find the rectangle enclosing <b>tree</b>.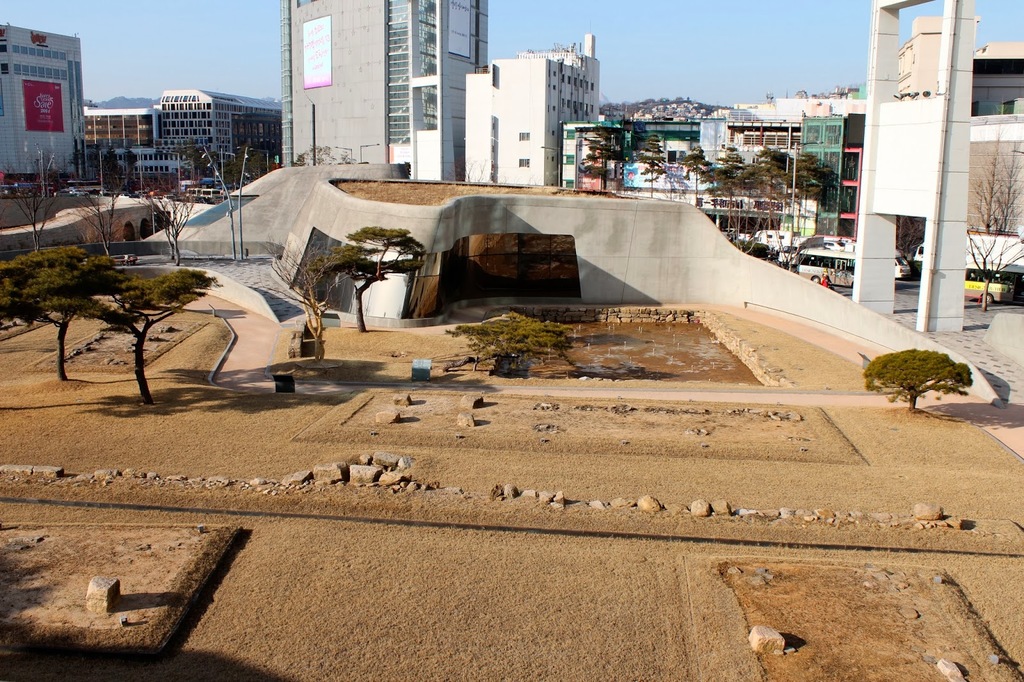
x1=292 y1=143 x2=356 y2=164.
